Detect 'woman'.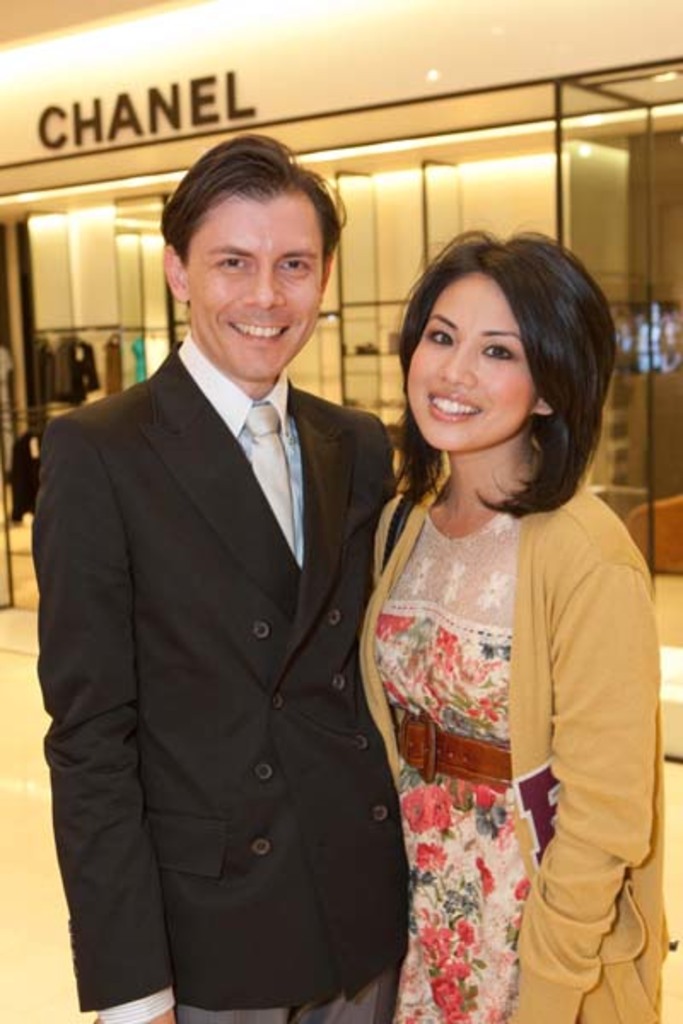
Detected at [340,196,663,1023].
